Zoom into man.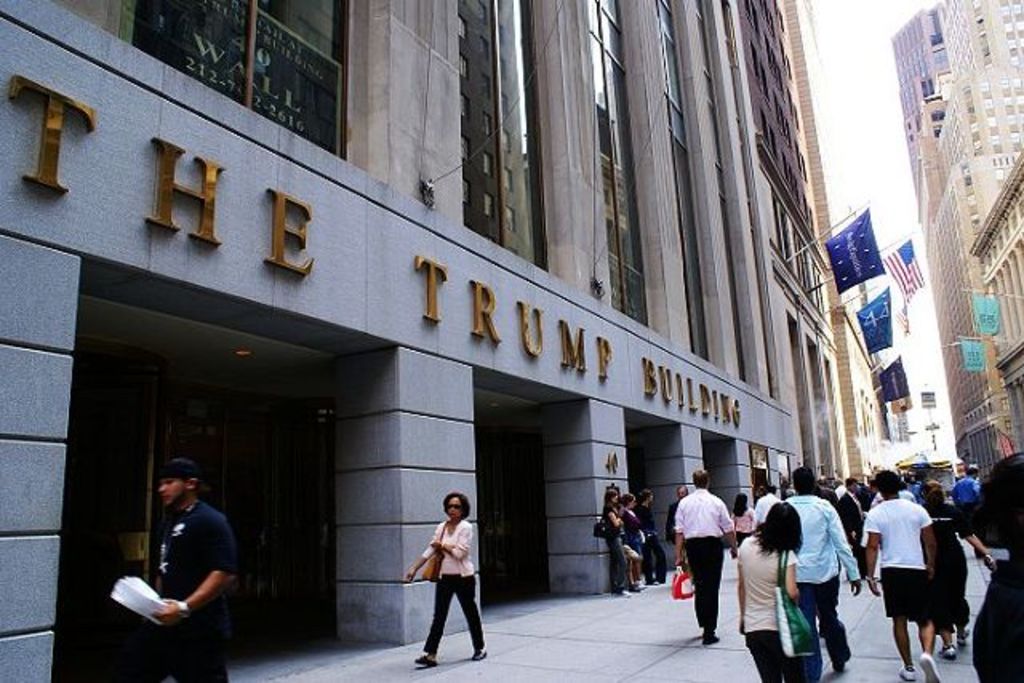
Zoom target: [835, 472, 874, 558].
